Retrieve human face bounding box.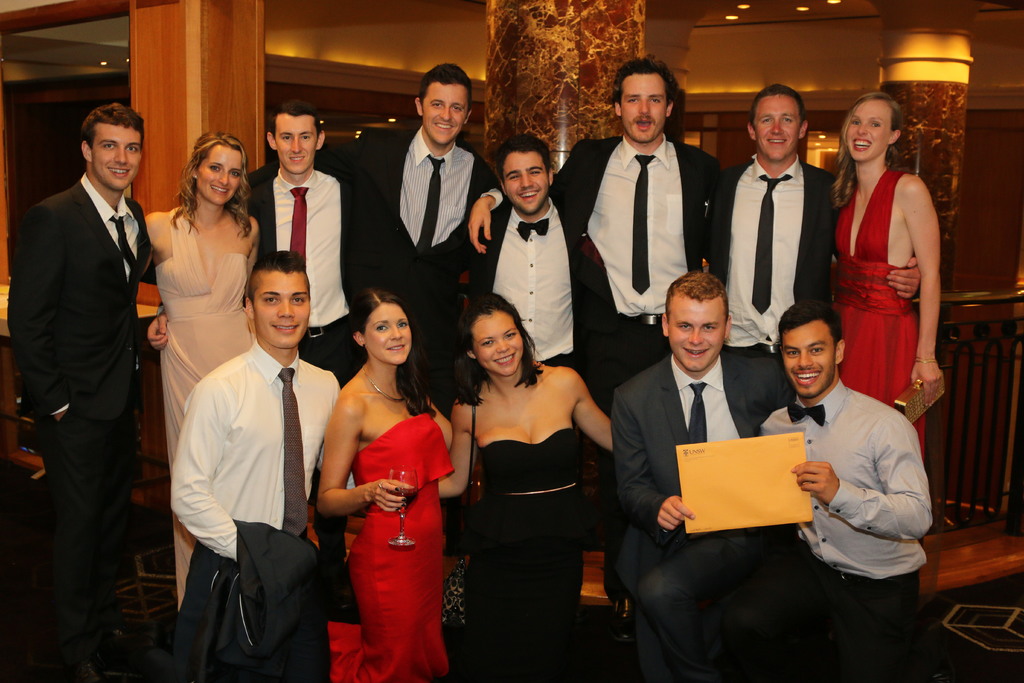
Bounding box: [755,94,797,153].
